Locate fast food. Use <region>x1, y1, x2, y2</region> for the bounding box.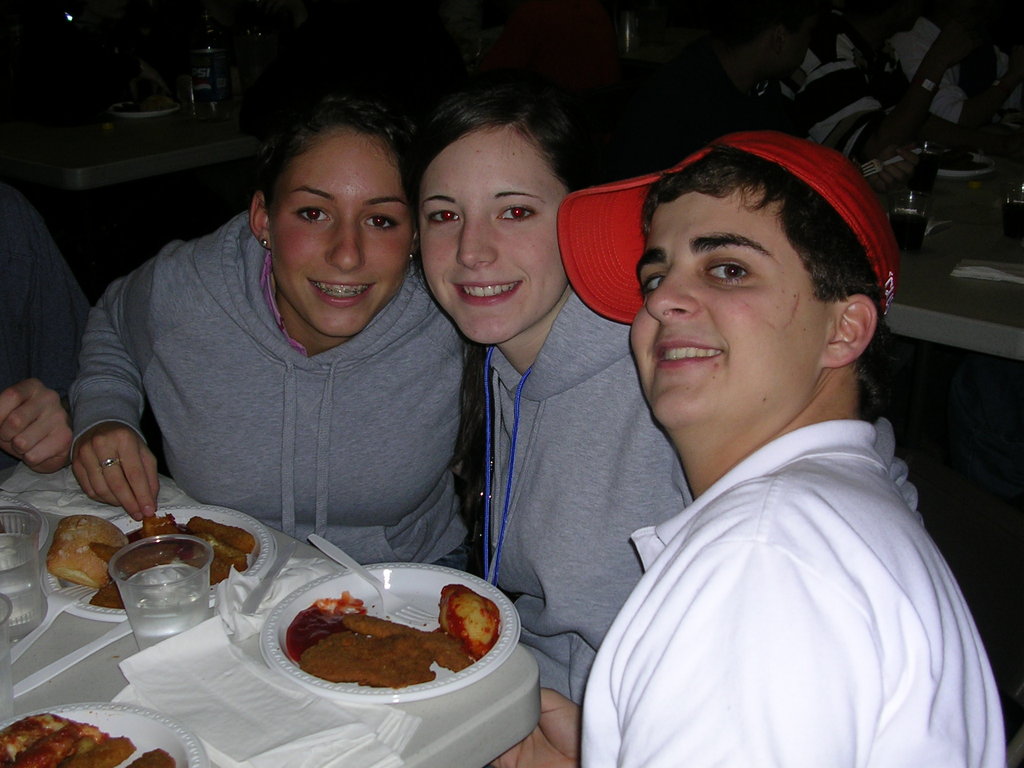
<region>1, 712, 177, 767</region>.
